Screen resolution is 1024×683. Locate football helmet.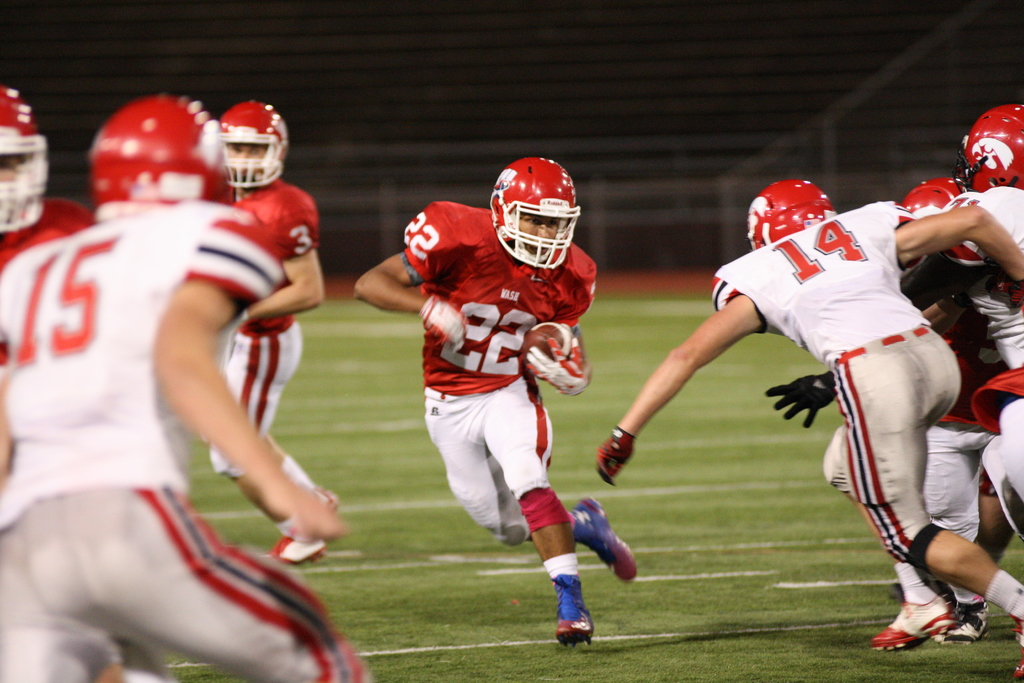
rect(484, 163, 596, 279).
